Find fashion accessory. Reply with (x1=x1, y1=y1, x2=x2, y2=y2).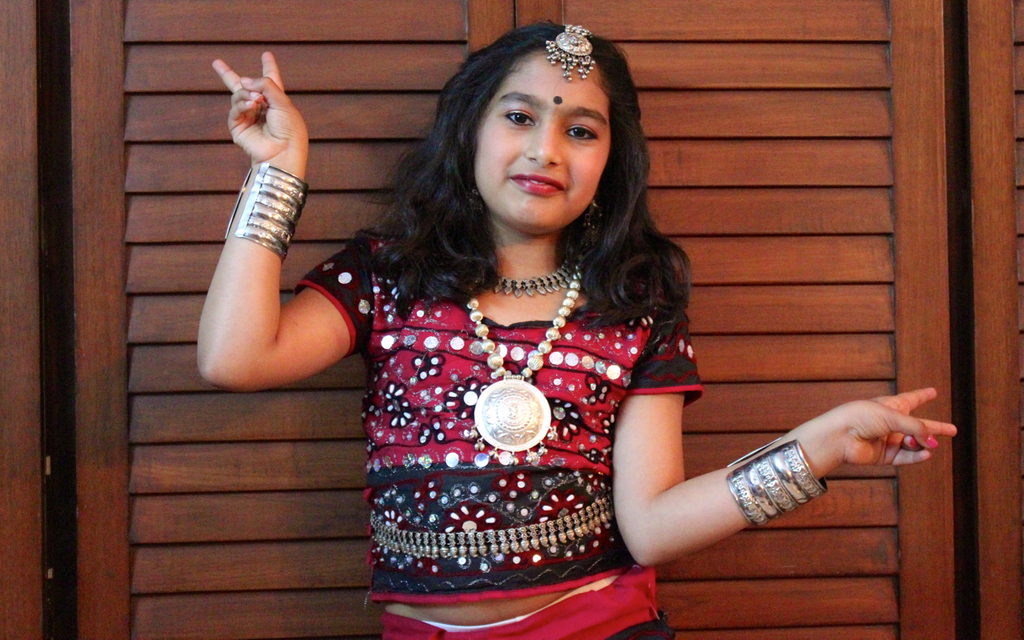
(x1=487, y1=263, x2=576, y2=303).
